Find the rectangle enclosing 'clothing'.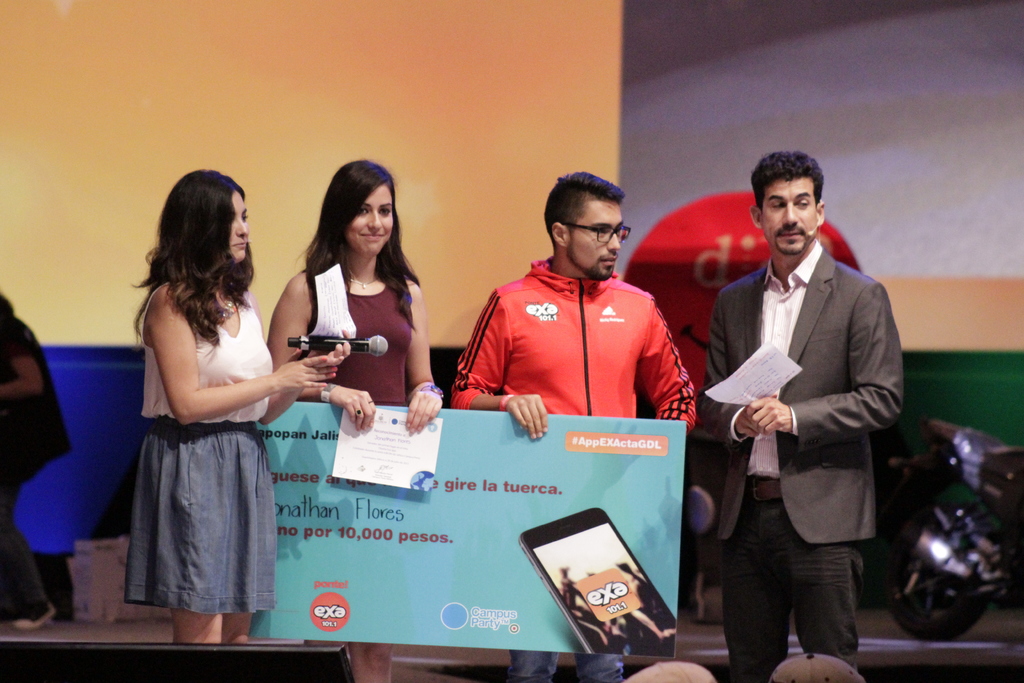
crop(703, 236, 899, 682).
